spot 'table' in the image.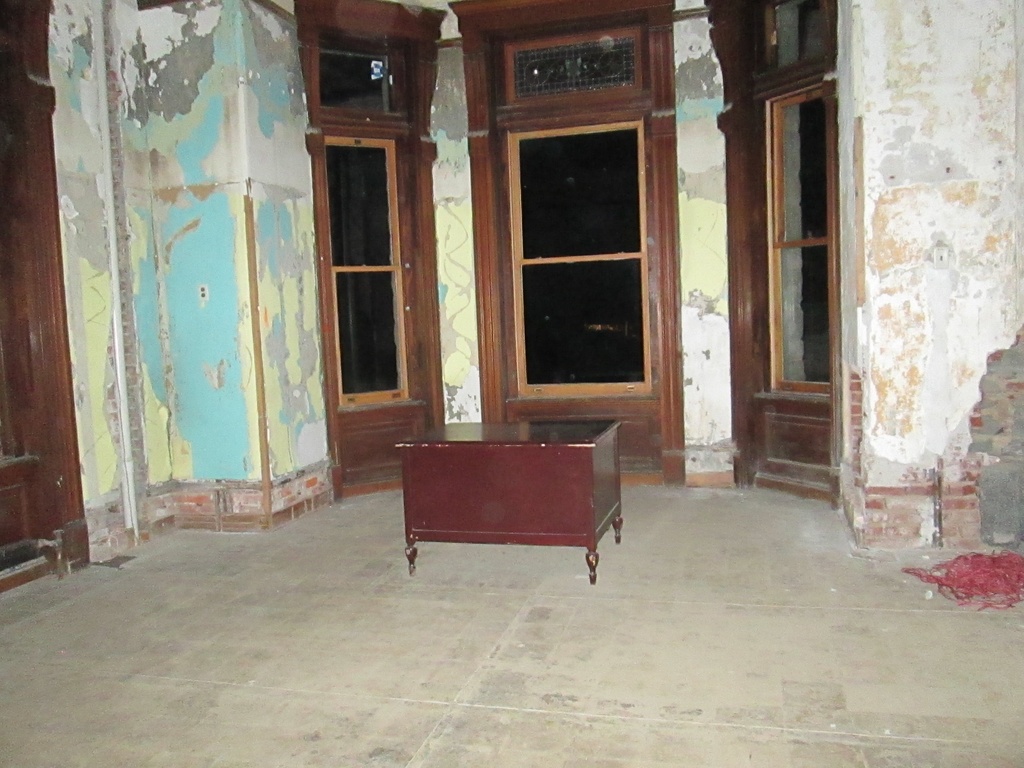
'table' found at [383, 412, 640, 575].
